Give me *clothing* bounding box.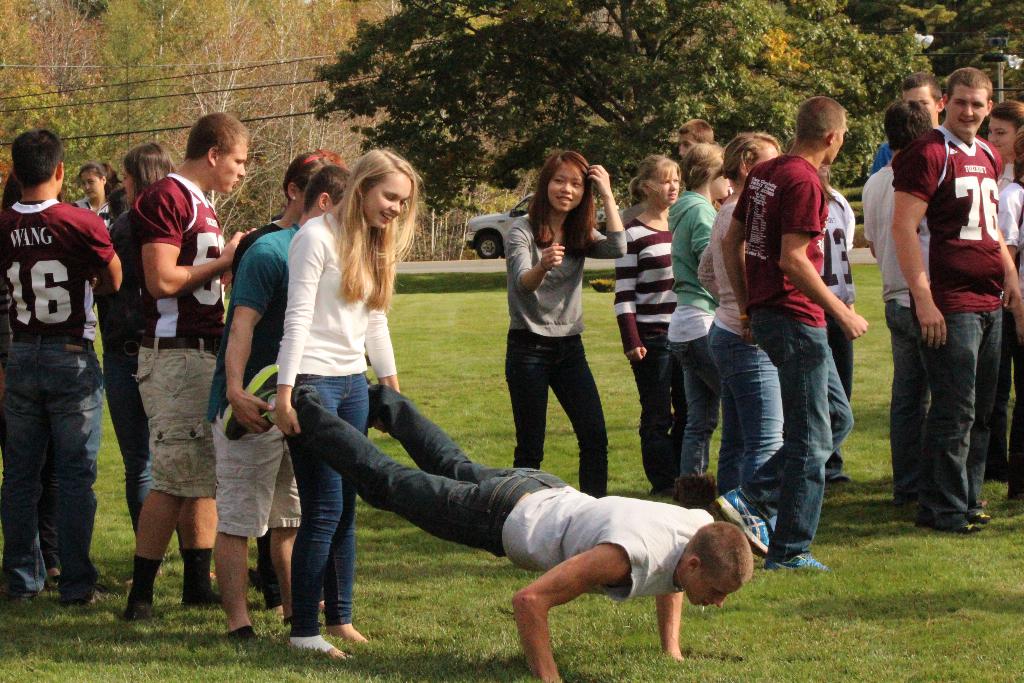
[993, 176, 1023, 509].
